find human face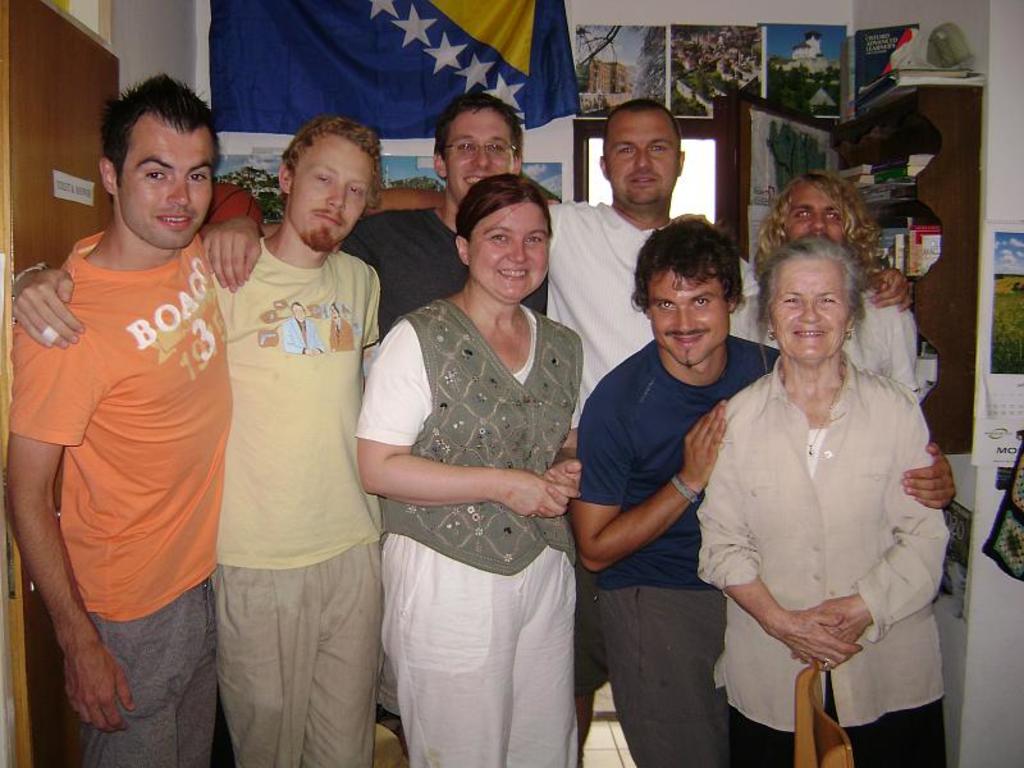
left=449, top=114, right=522, bottom=205
